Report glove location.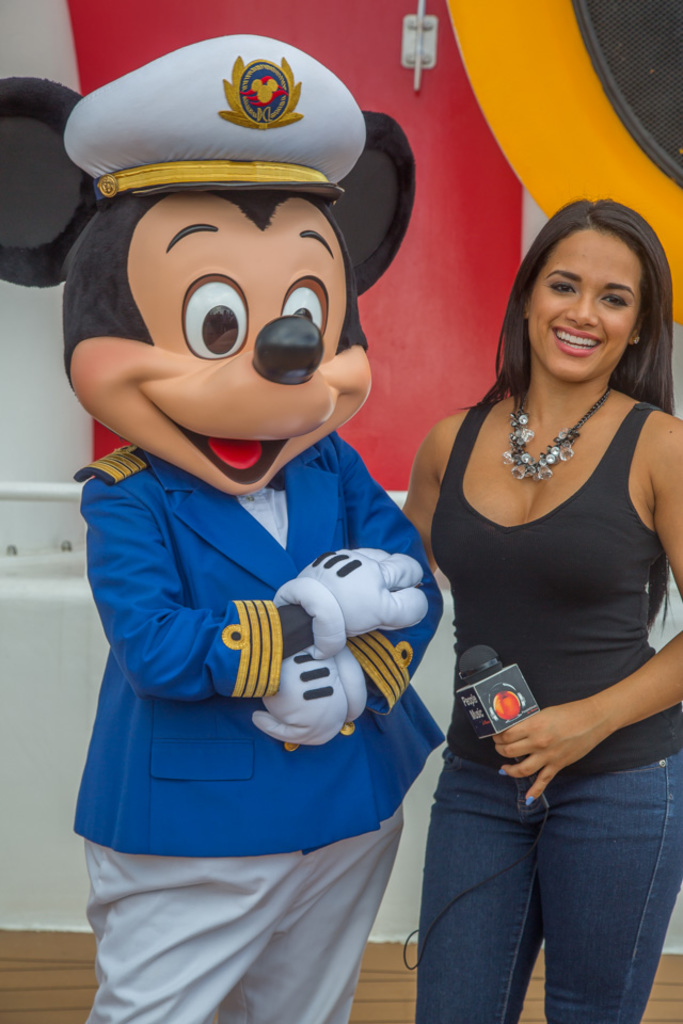
Report: 254/647/382/745.
